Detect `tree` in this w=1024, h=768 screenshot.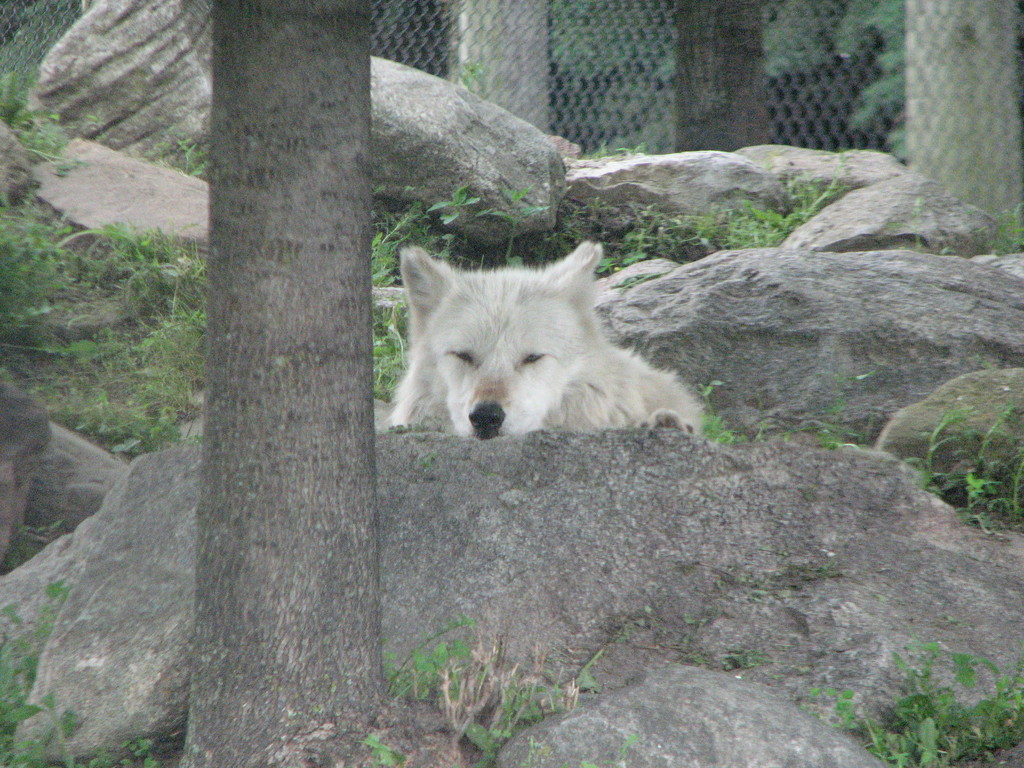
Detection: left=193, top=0, right=394, bottom=767.
